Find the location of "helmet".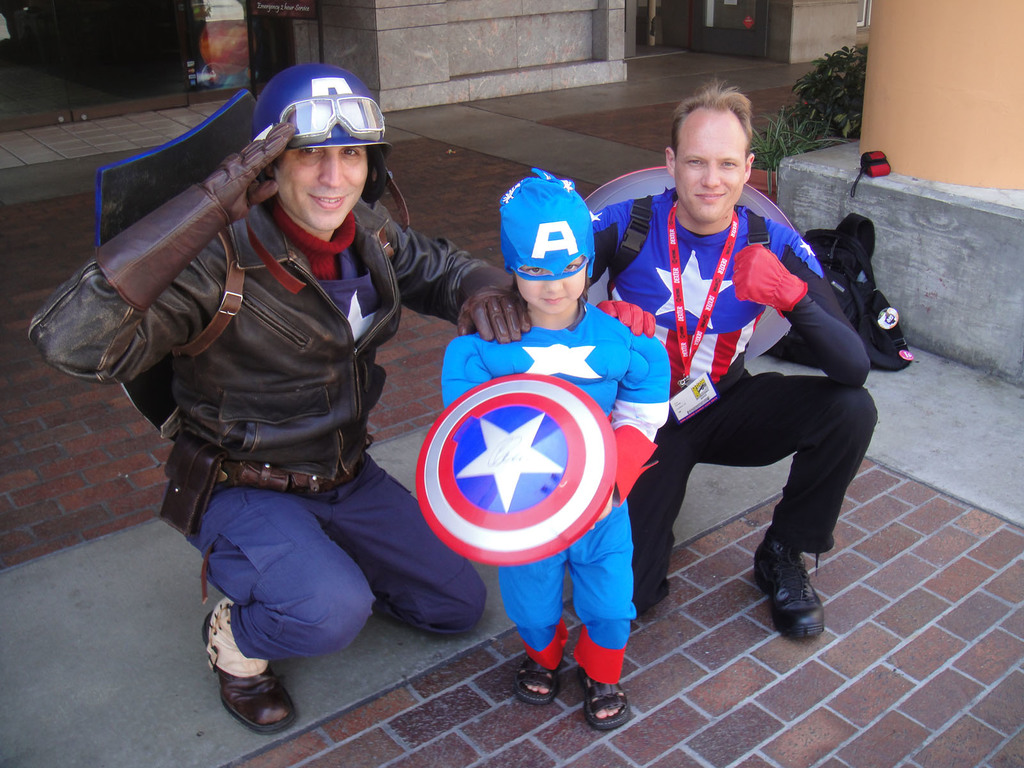
Location: locate(246, 60, 411, 286).
